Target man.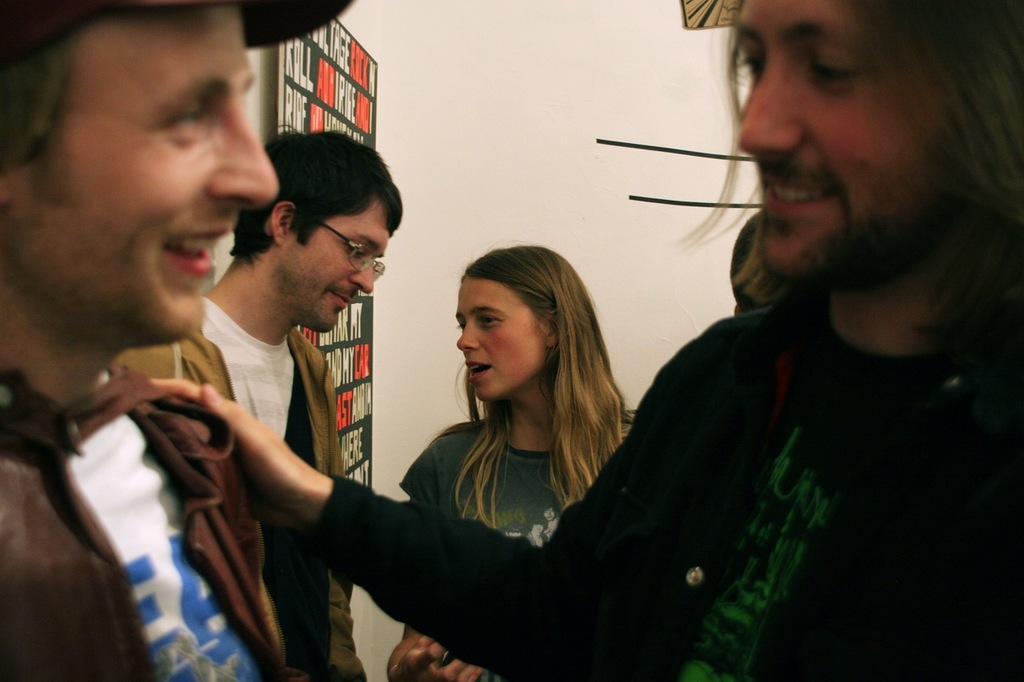
Target region: <box>99,130,402,681</box>.
